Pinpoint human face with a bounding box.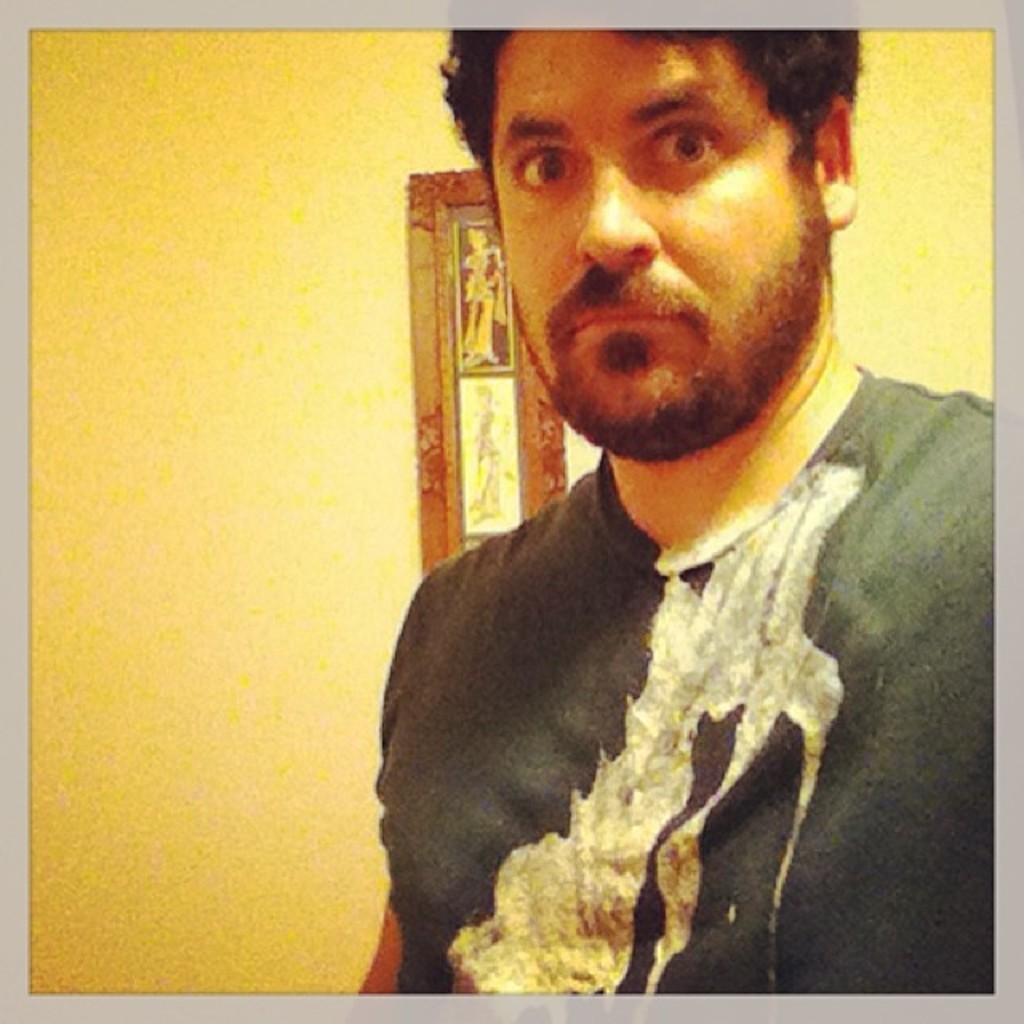
x1=493 y1=32 x2=829 y2=450.
